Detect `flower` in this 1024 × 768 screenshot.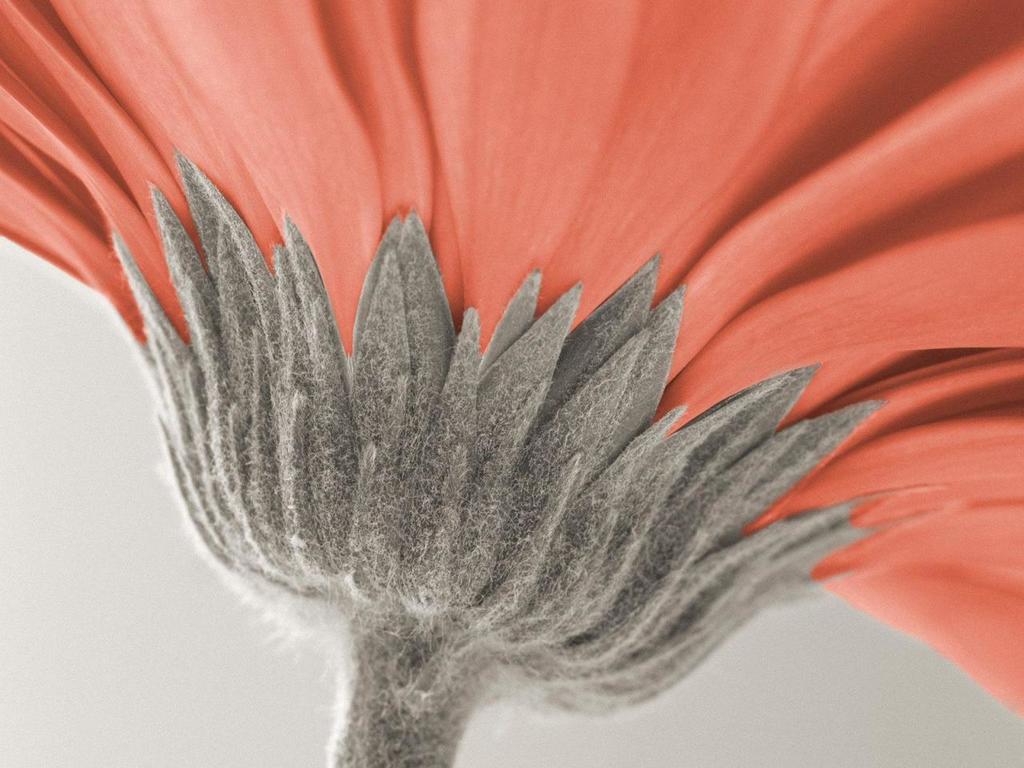
Detection: box(0, 0, 1023, 767).
